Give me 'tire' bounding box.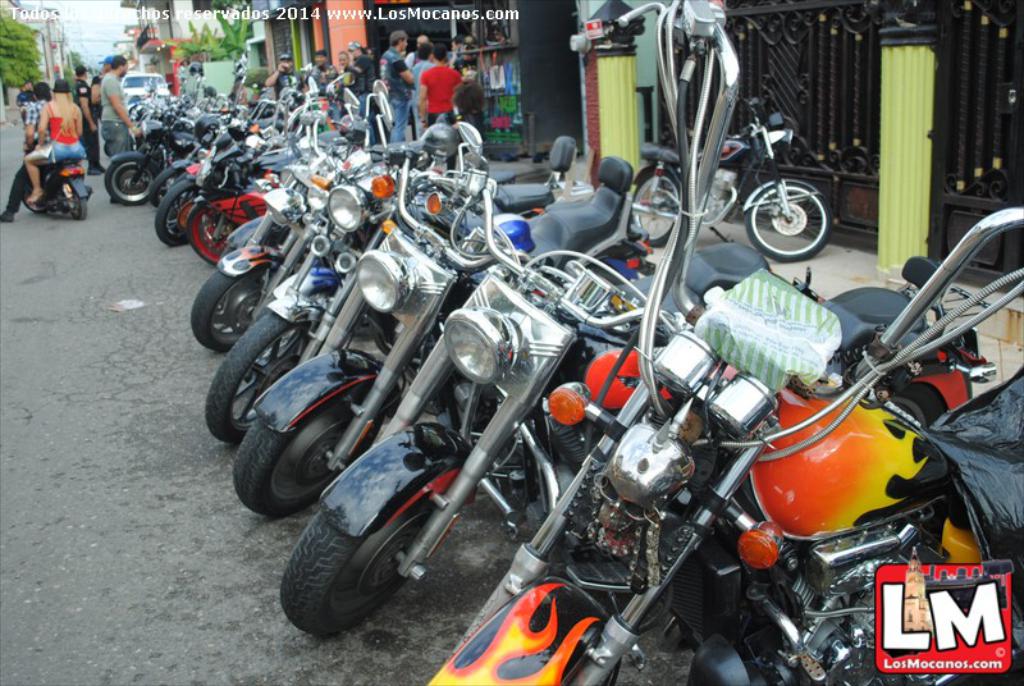
234:392:384:516.
